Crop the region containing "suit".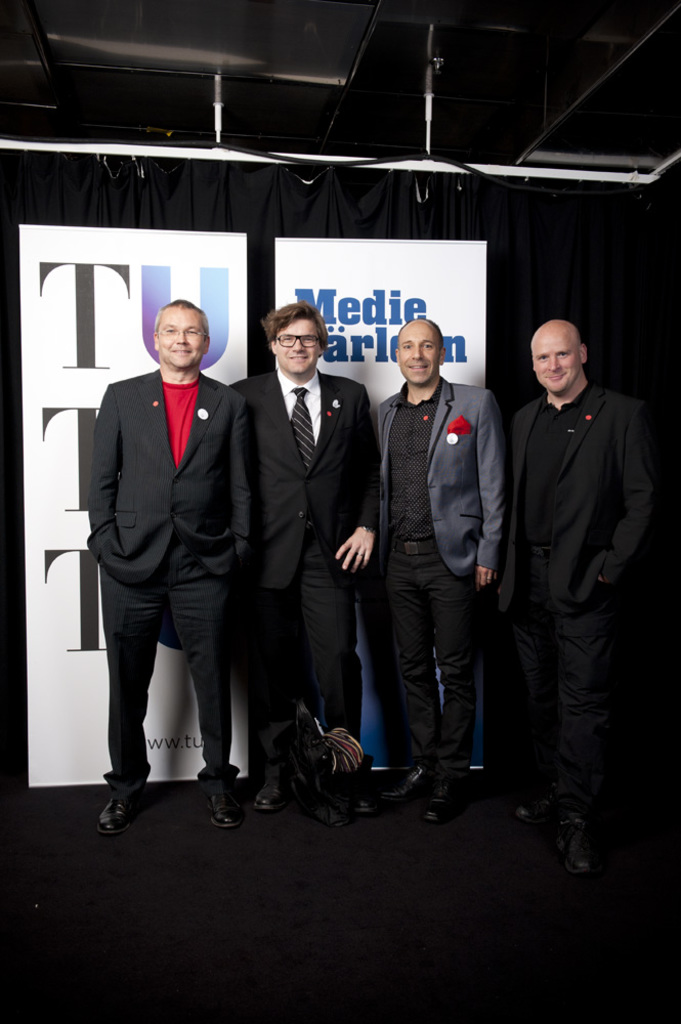
Crop region: box=[230, 370, 379, 782].
